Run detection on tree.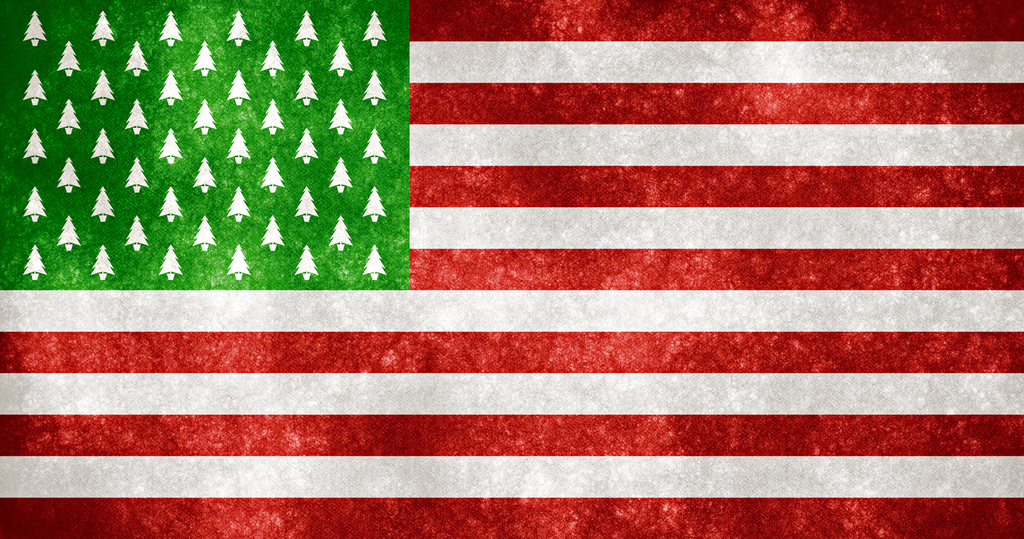
Result: [193, 156, 214, 187].
